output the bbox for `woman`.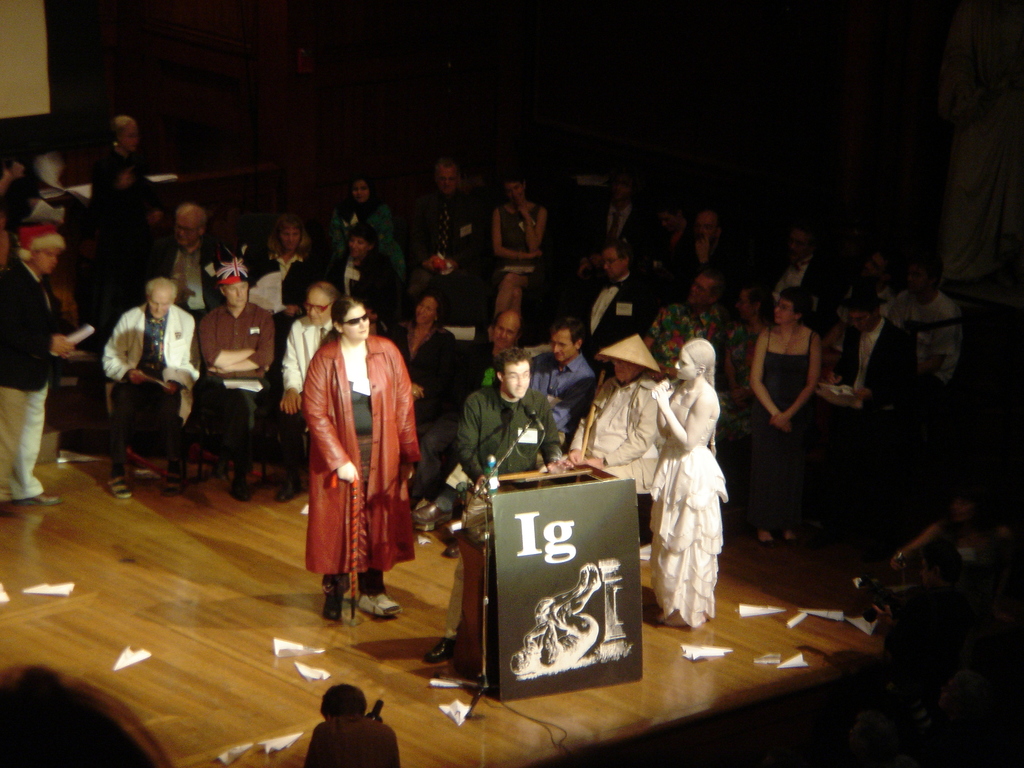
x1=246 y1=209 x2=323 y2=346.
